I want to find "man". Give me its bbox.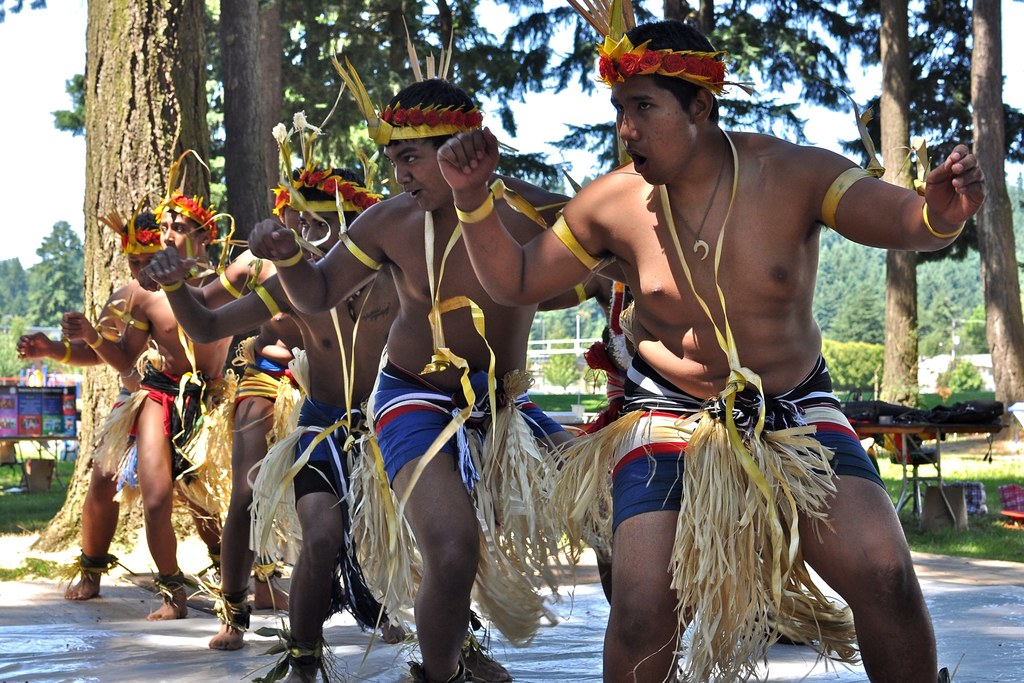
[435, 21, 989, 682].
